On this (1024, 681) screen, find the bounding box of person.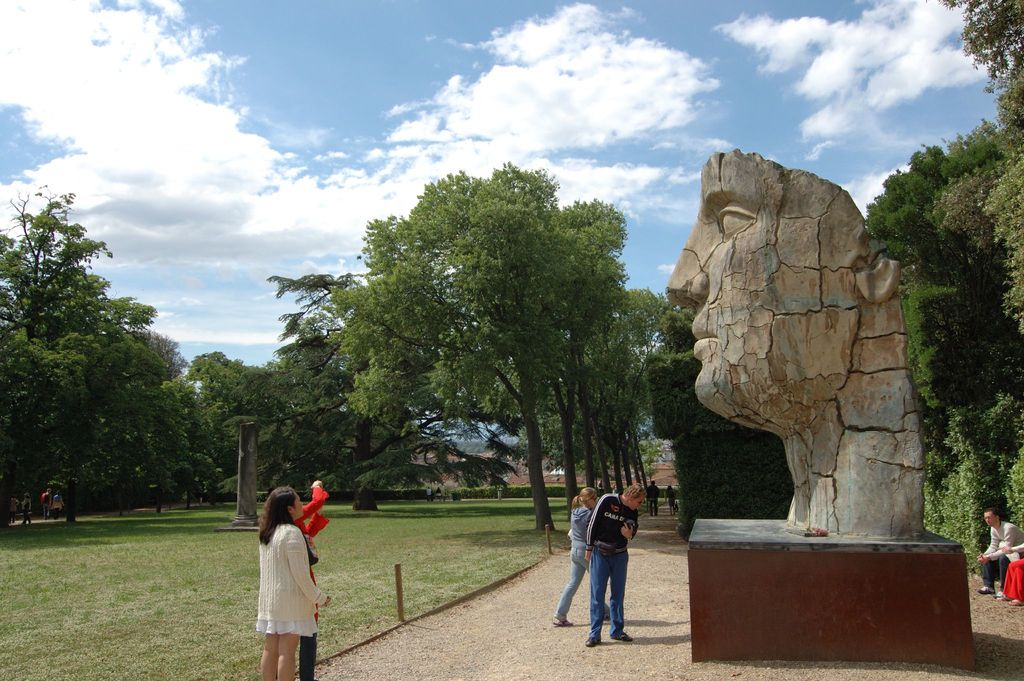
Bounding box: <bbox>973, 505, 1023, 595</bbox>.
